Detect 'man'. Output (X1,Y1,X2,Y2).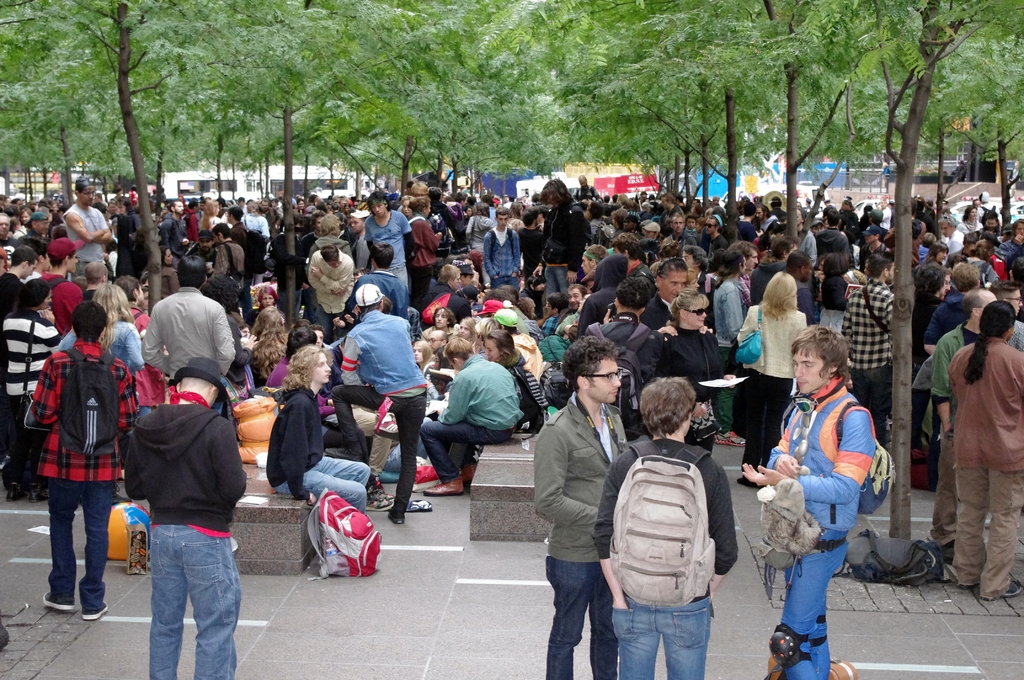
(61,179,114,263).
